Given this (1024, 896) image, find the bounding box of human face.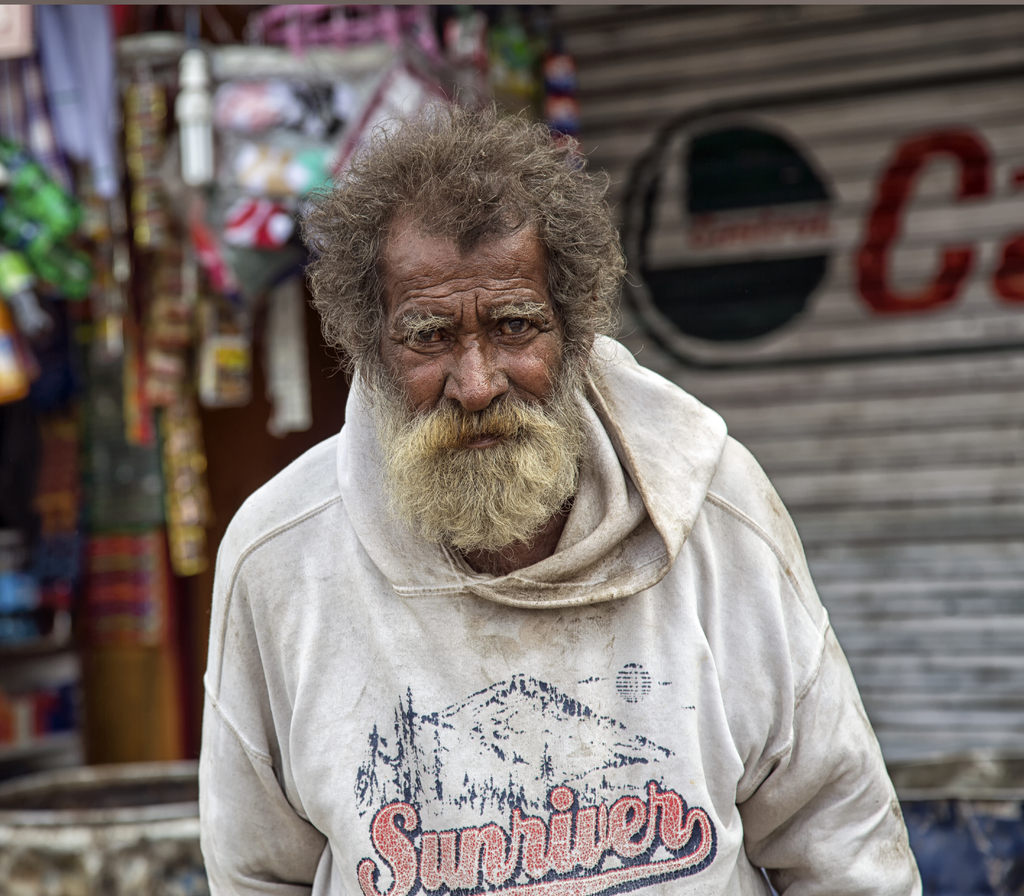
{"left": 380, "top": 231, "right": 568, "bottom": 472}.
